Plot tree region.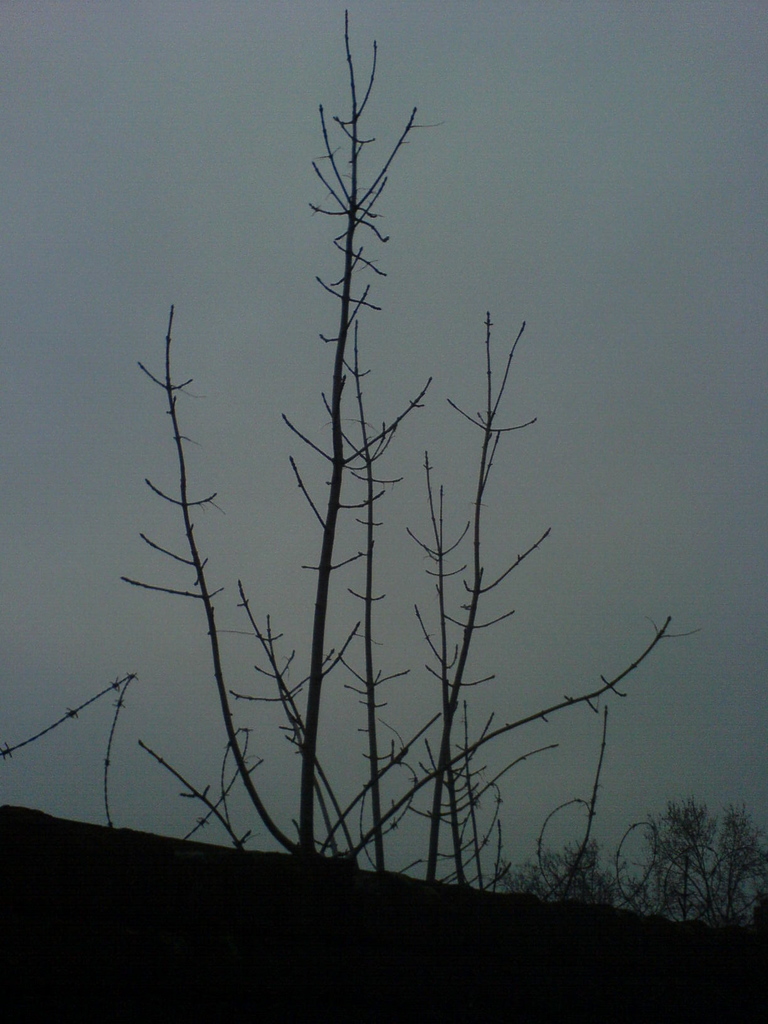
Plotted at <box>664,790,744,912</box>.
